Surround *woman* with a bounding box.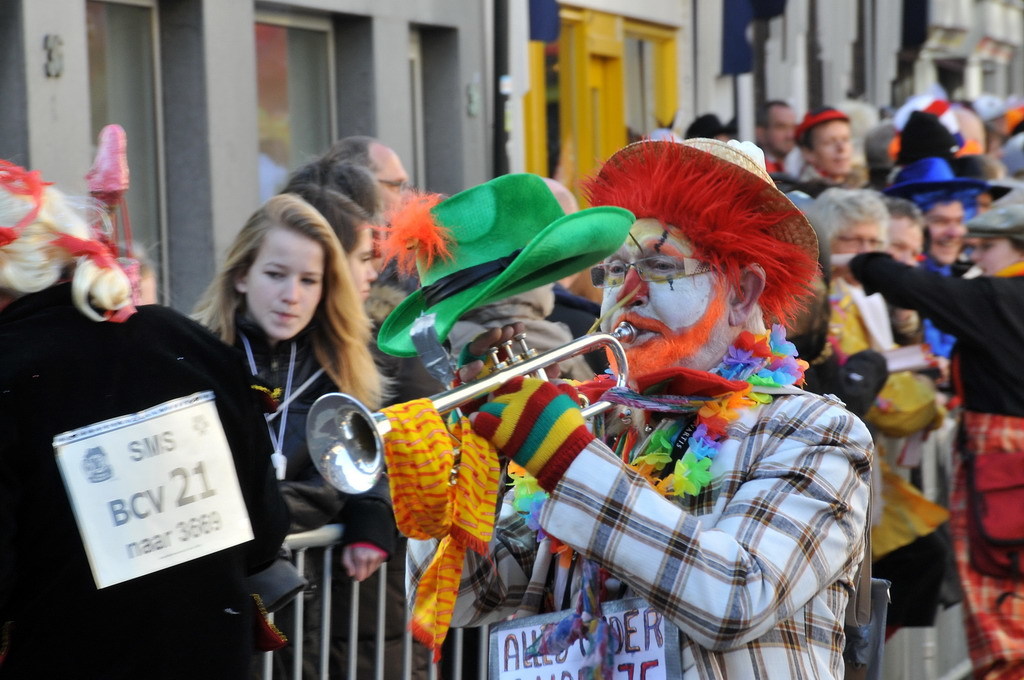
{"left": 795, "top": 107, "right": 855, "bottom": 185}.
